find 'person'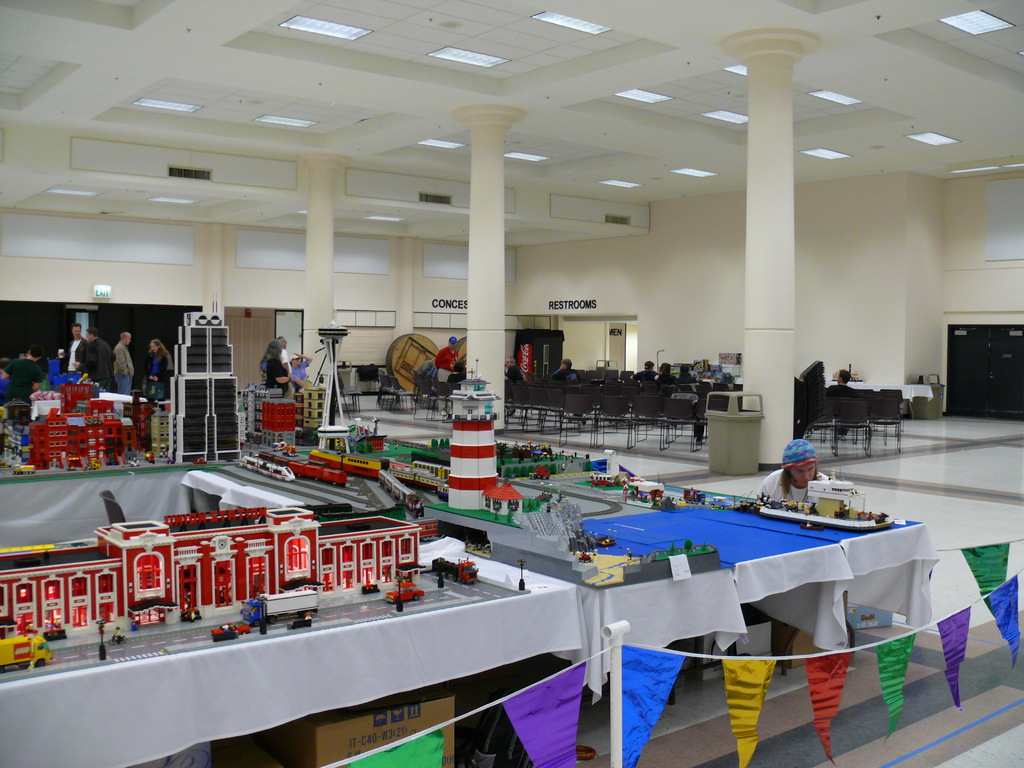
{"x1": 758, "y1": 438, "x2": 844, "y2": 509}
